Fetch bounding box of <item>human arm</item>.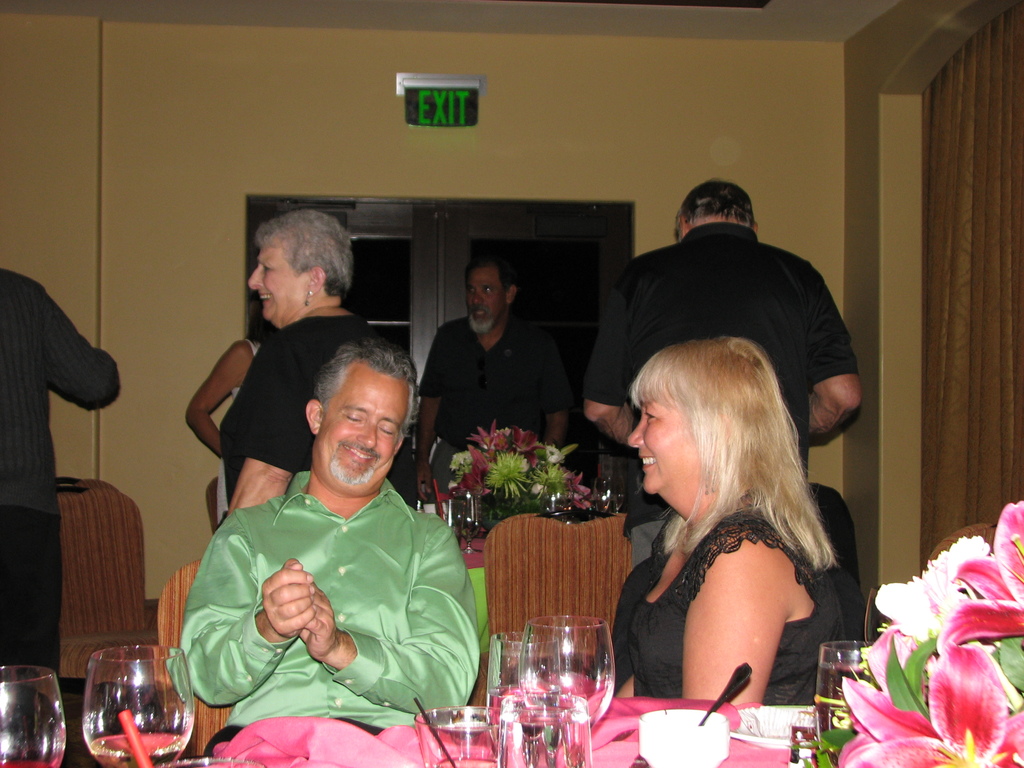
Bbox: Rect(616, 671, 634, 700).
